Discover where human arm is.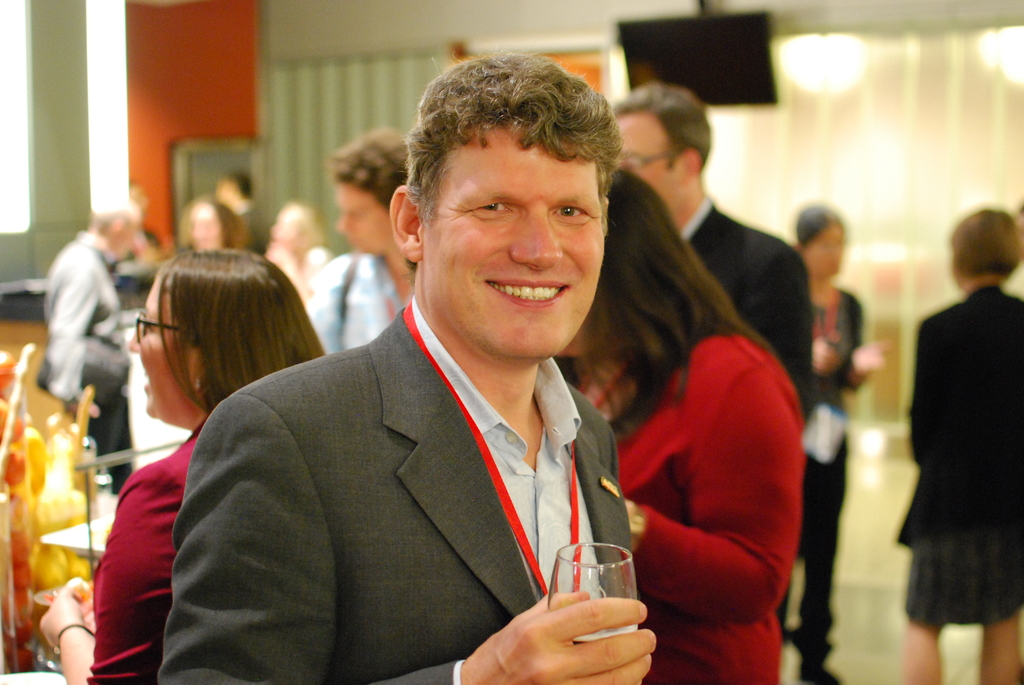
Discovered at {"left": 908, "top": 324, "right": 932, "bottom": 464}.
